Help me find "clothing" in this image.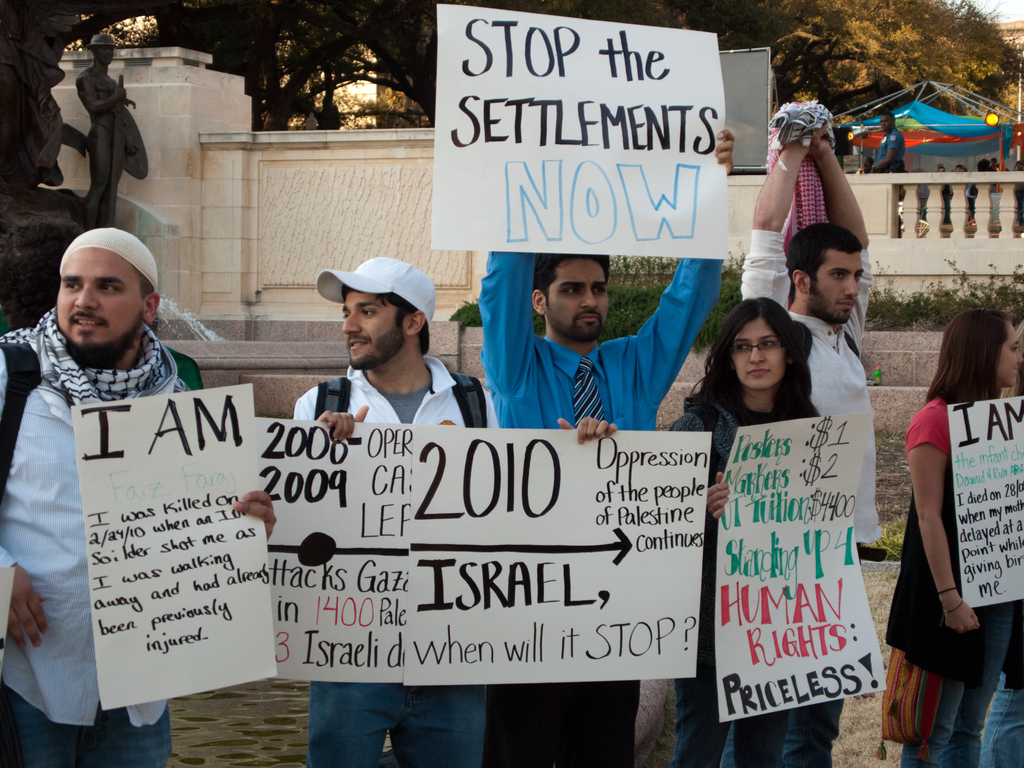
Found it: l=654, t=384, r=794, b=764.
